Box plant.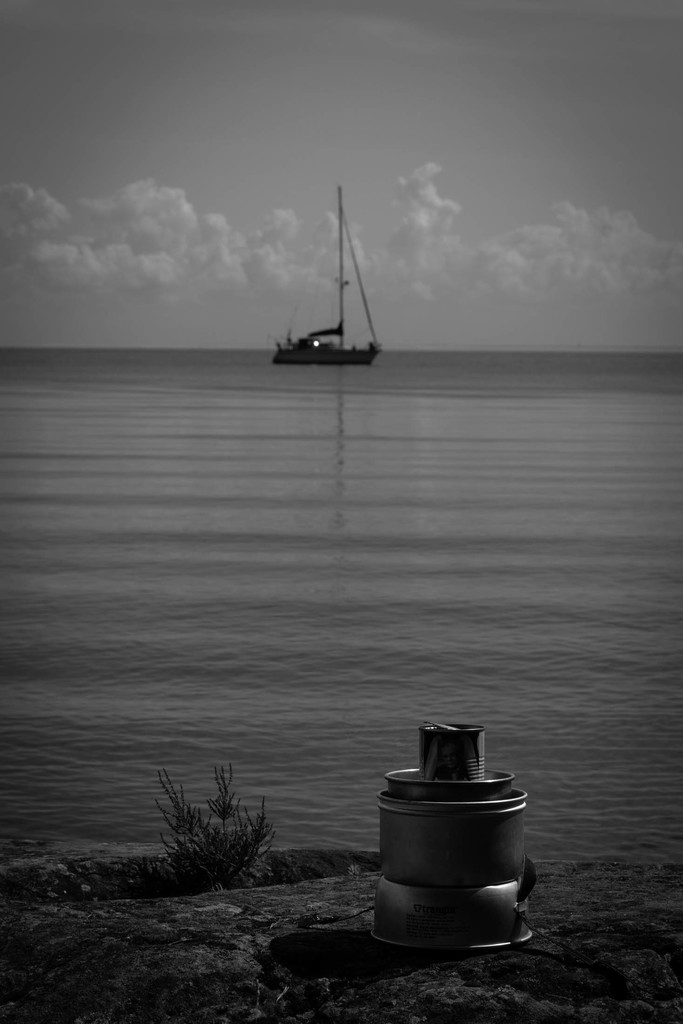
<region>145, 763, 304, 900</region>.
